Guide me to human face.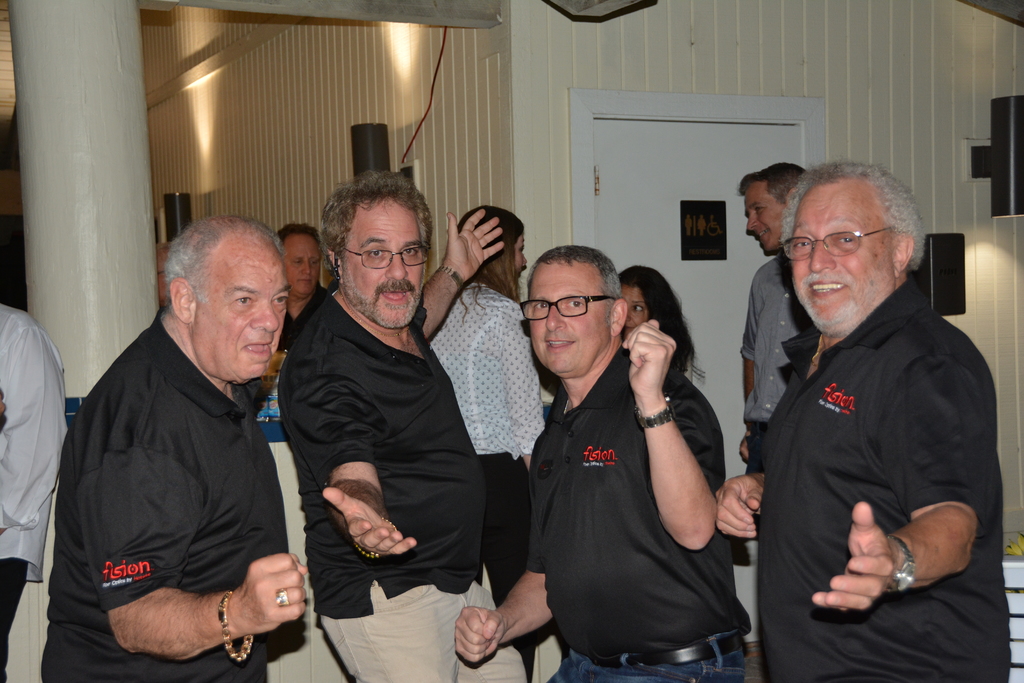
Guidance: (x1=282, y1=238, x2=323, y2=297).
